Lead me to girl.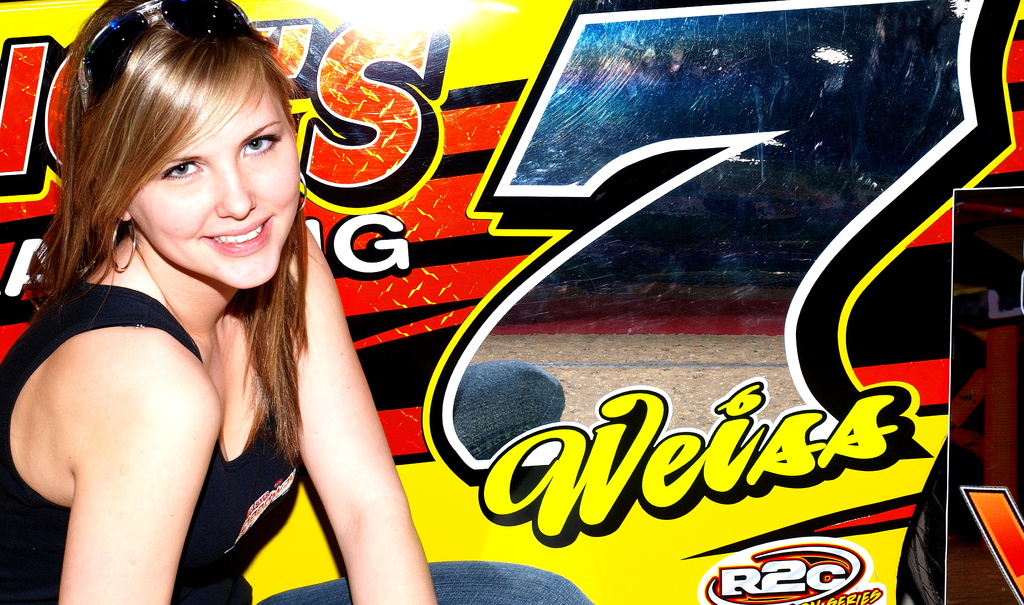
Lead to 0, 0, 588, 604.
